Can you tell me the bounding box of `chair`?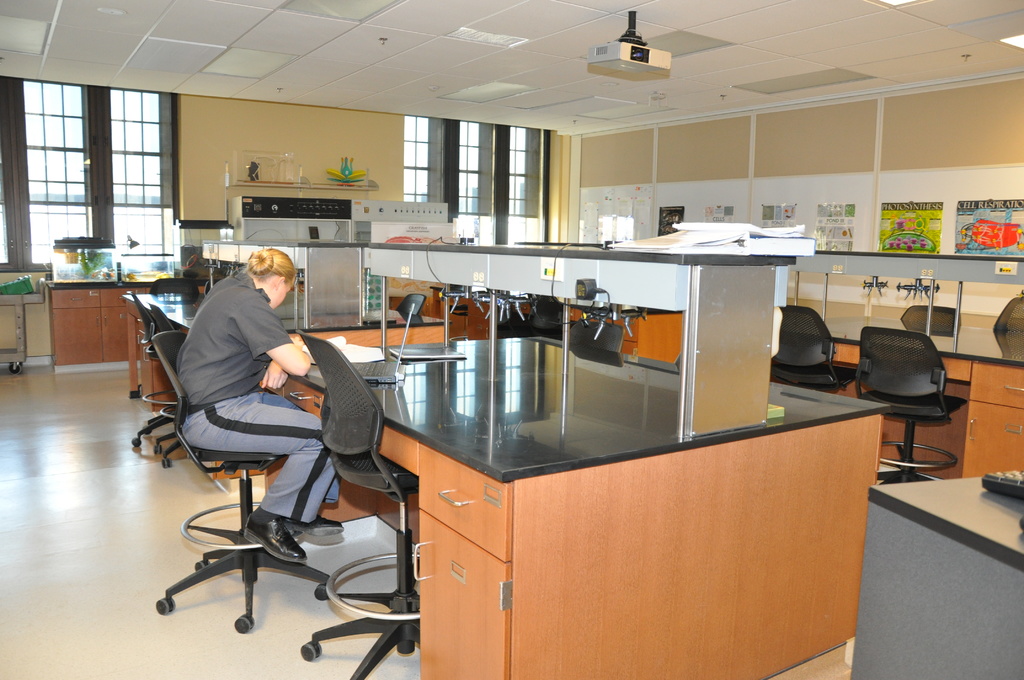
l=148, t=328, r=338, b=631.
